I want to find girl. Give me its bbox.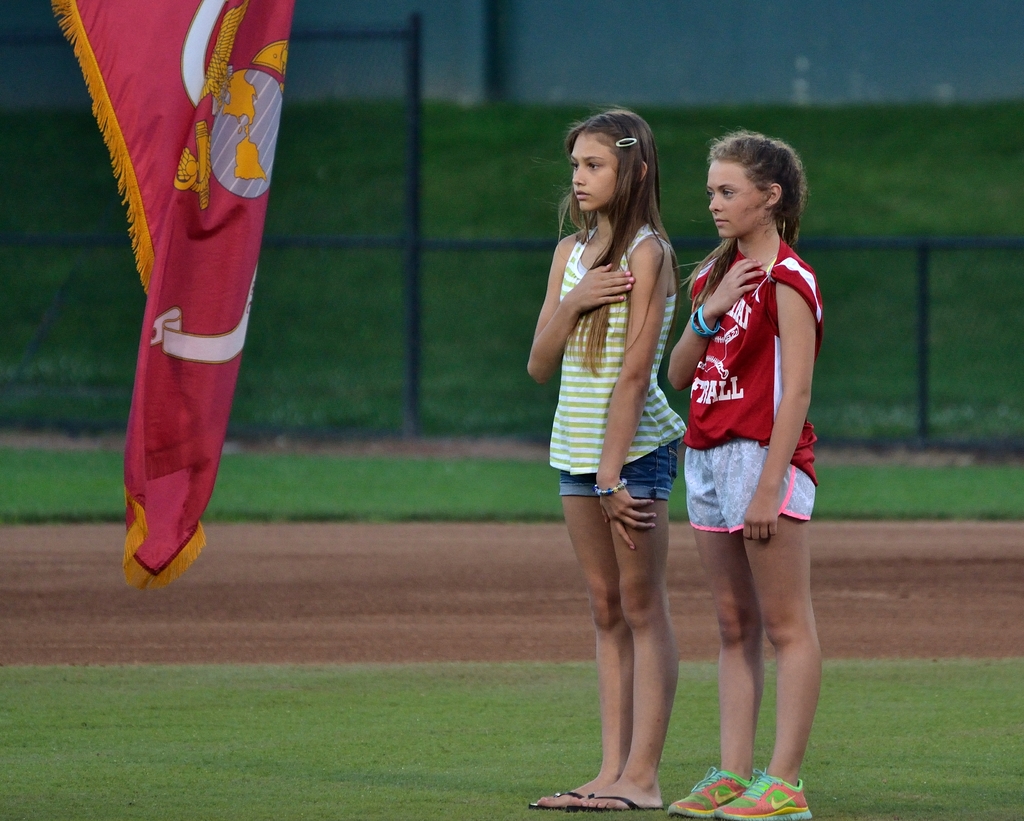
523/103/684/816.
